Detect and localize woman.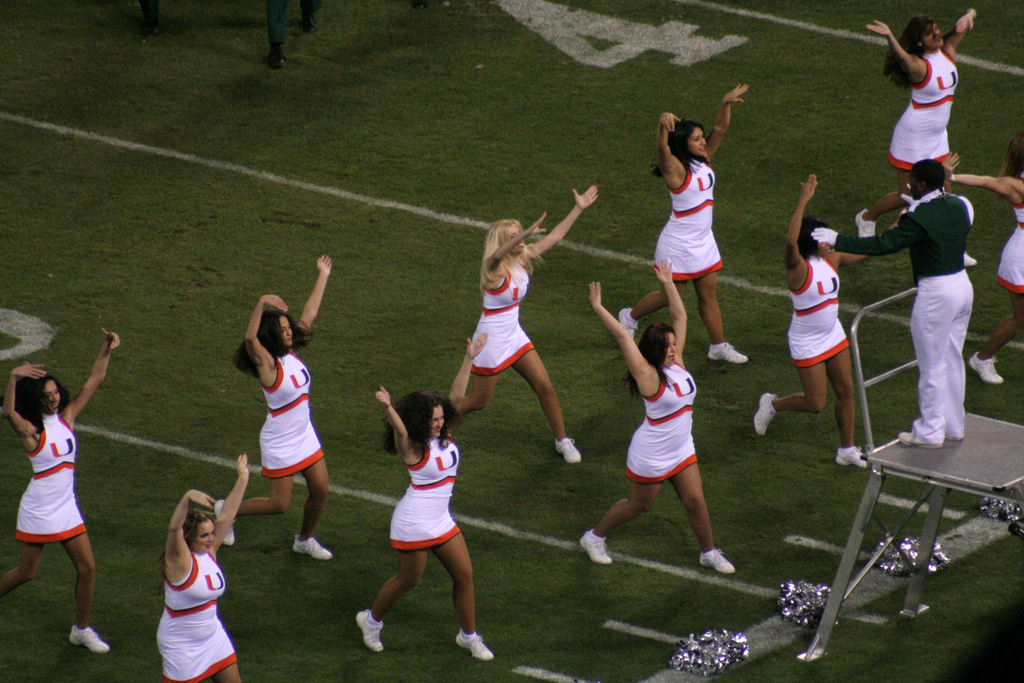
Localized at <region>0, 322, 119, 656</region>.
